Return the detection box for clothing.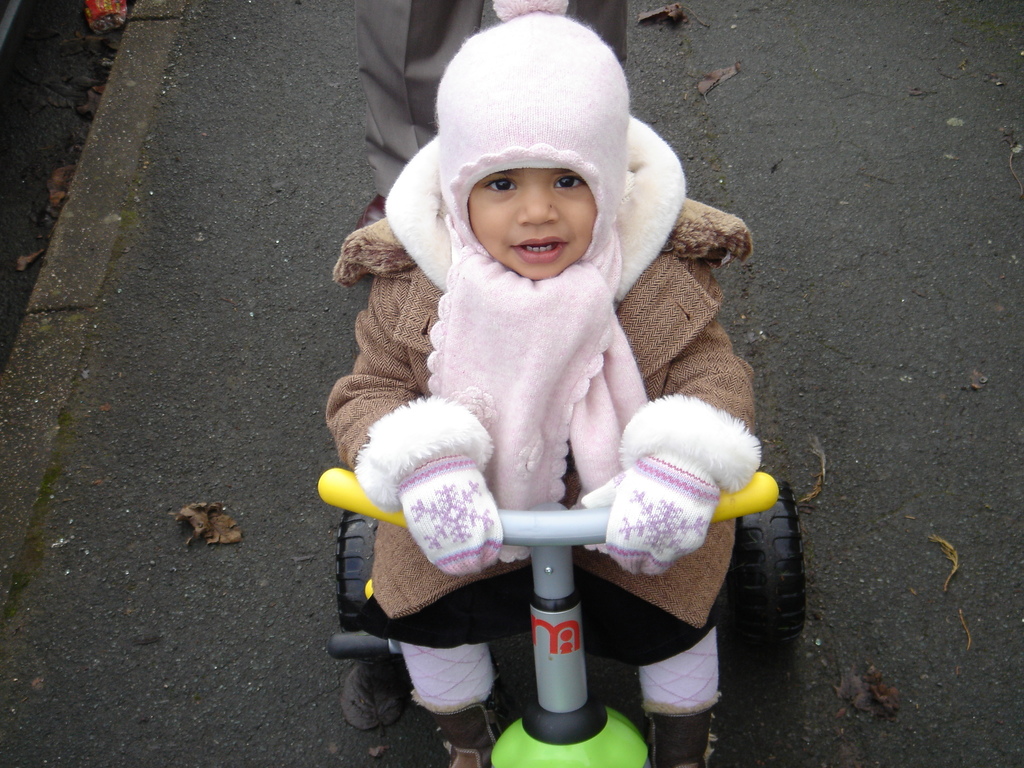
box=[353, 0, 632, 200].
